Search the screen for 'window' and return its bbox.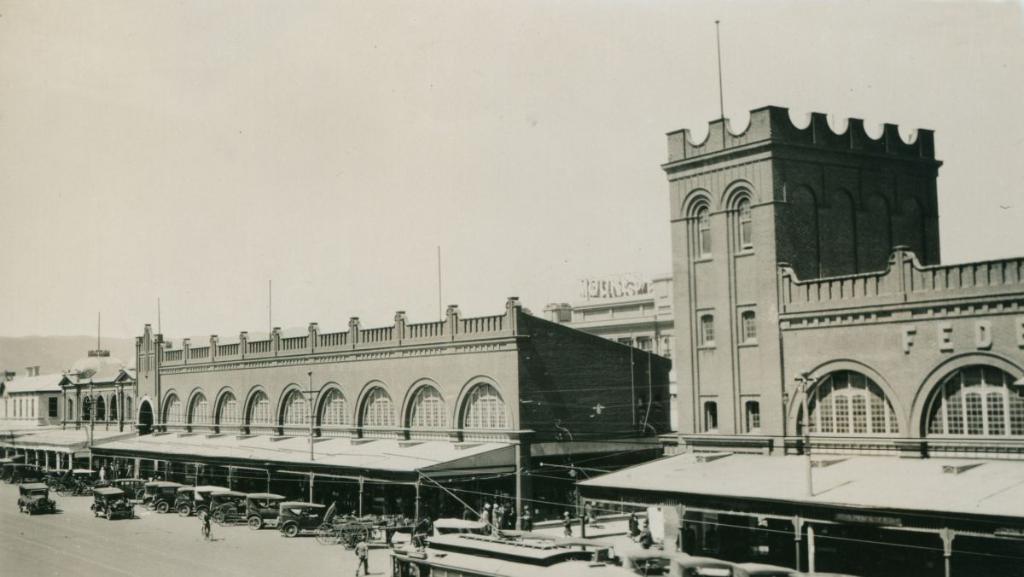
Found: (left=923, top=365, right=1023, bottom=467).
